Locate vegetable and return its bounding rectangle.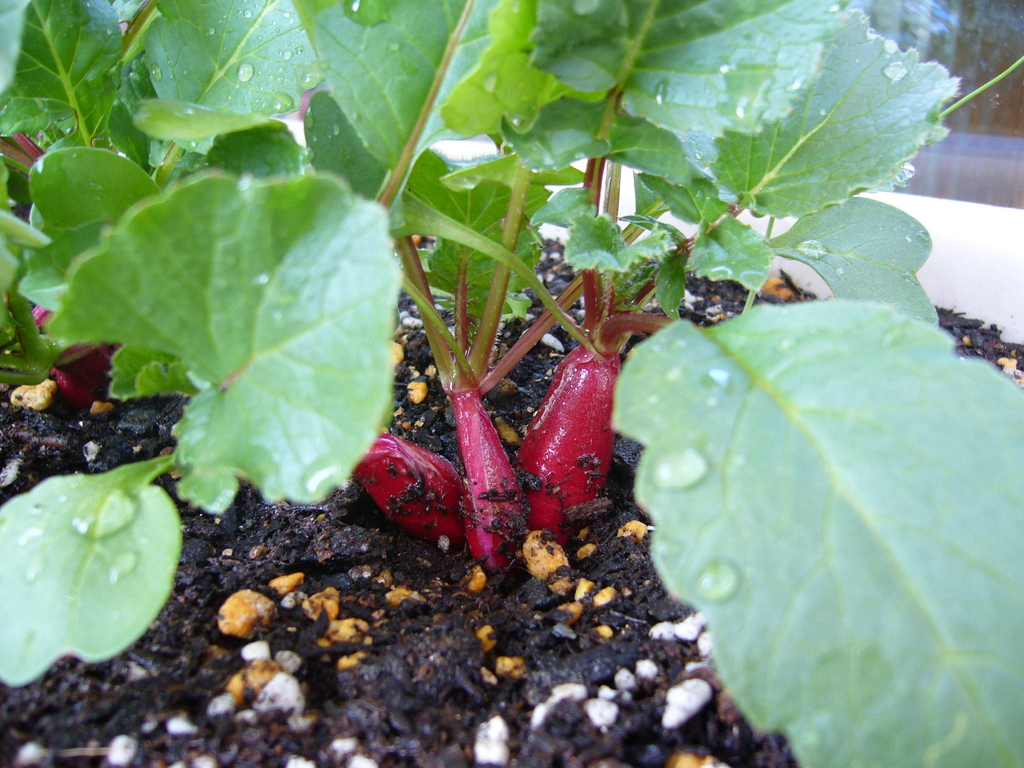
[518, 319, 628, 527].
